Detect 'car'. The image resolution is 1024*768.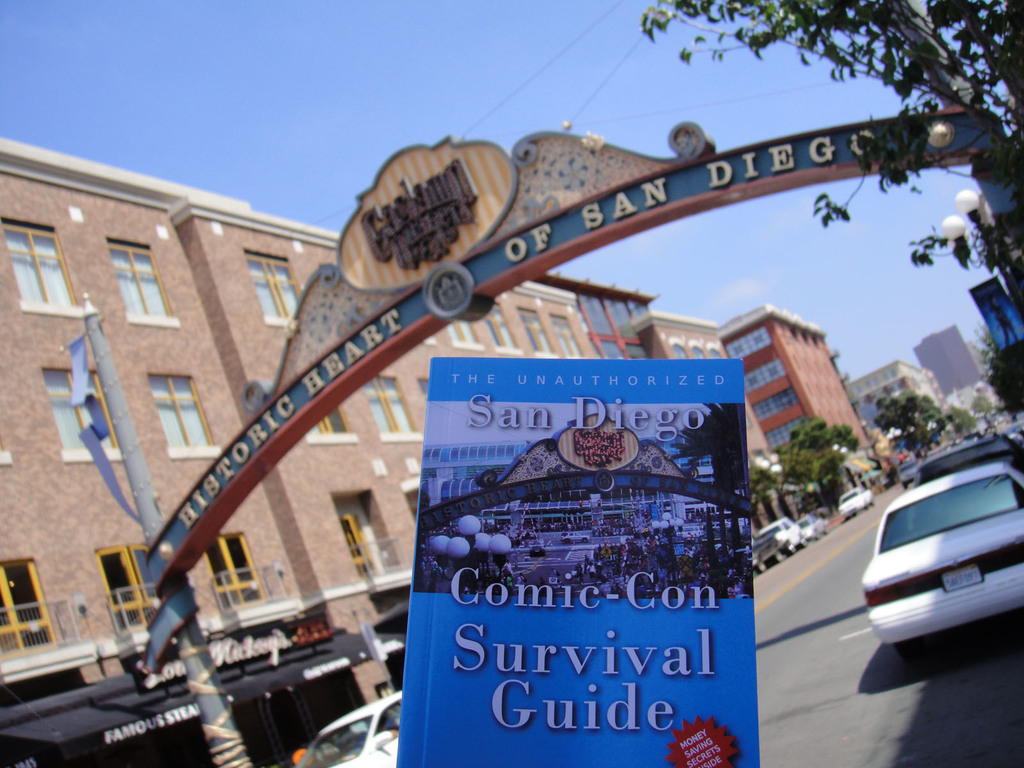
[left=296, top=683, right=405, bottom=766].
